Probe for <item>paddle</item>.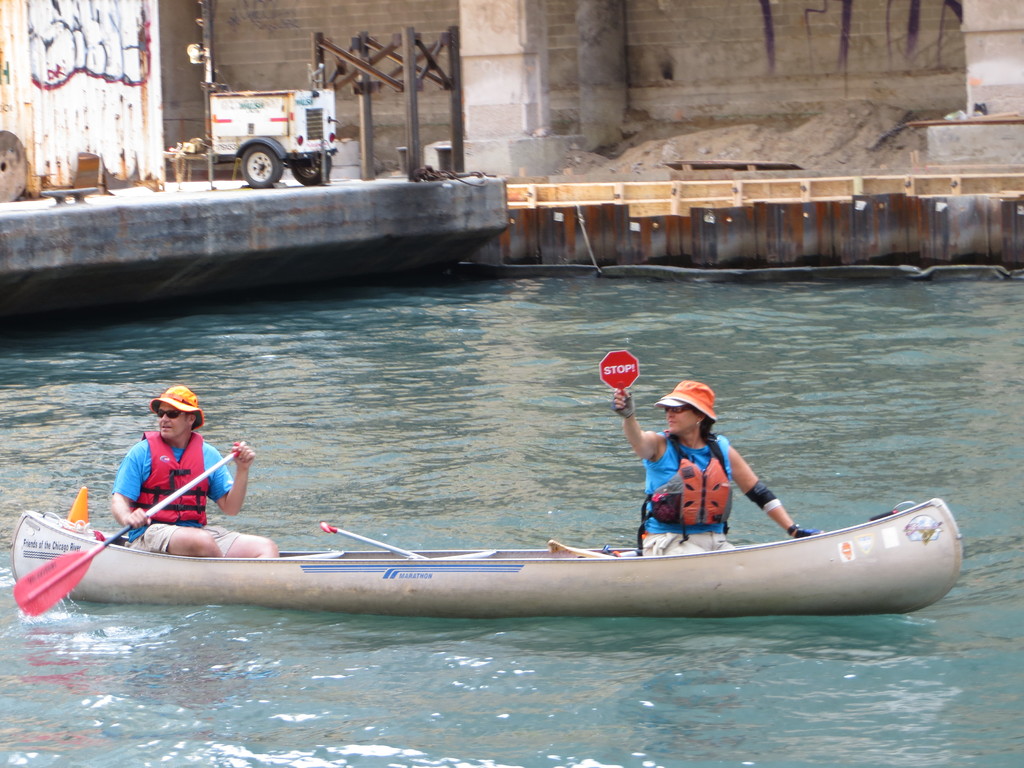
Probe result: 10 442 239 618.
